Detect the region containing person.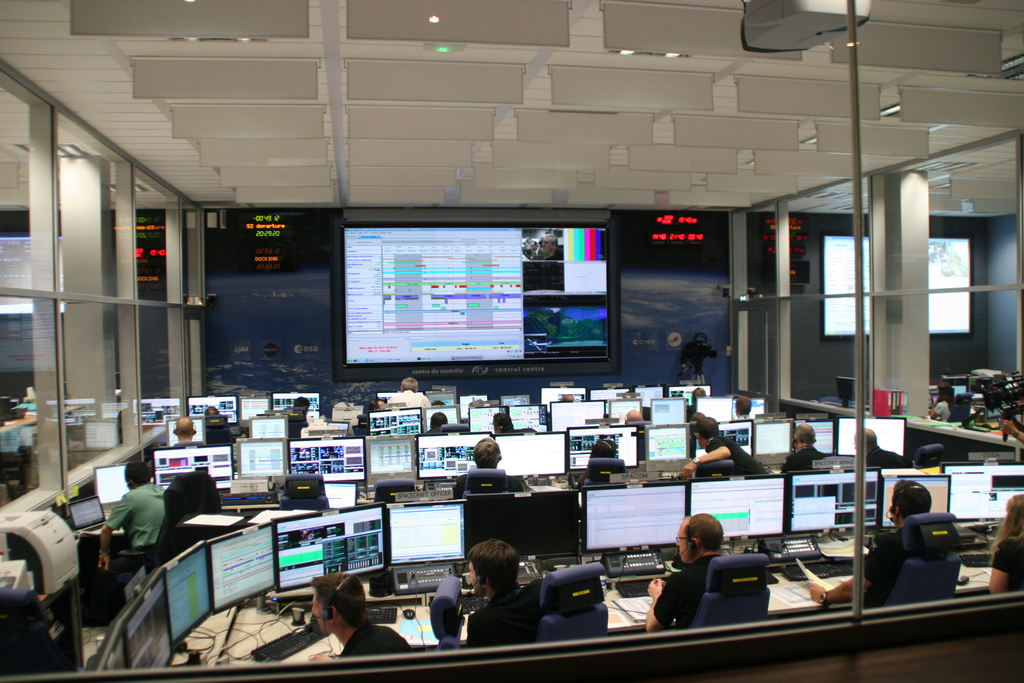
[x1=172, y1=418, x2=195, y2=452].
